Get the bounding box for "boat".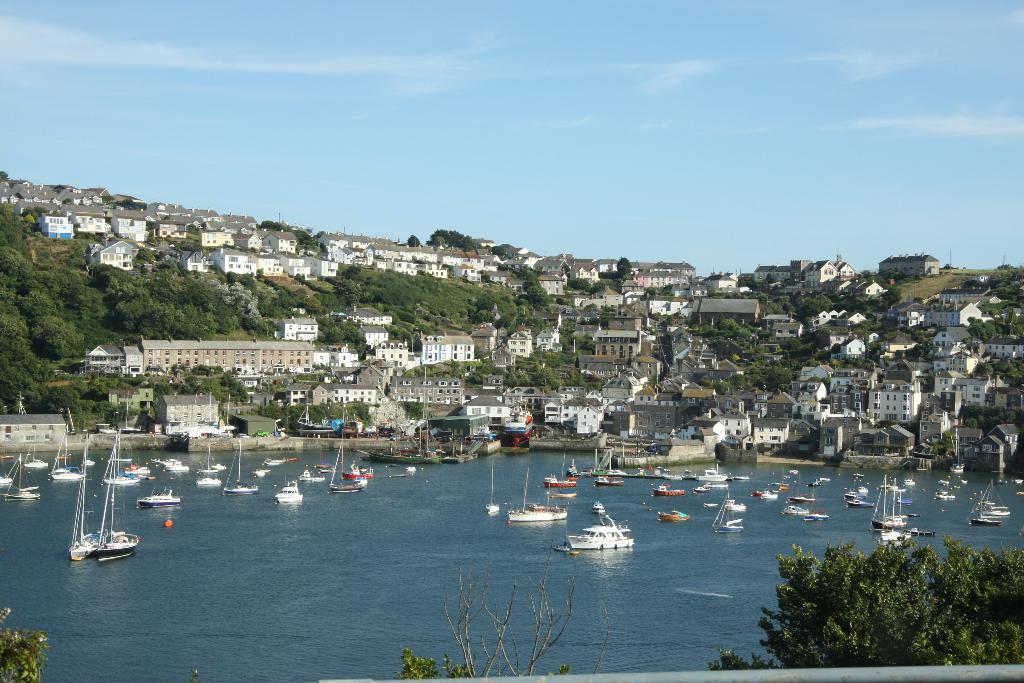
rect(973, 481, 999, 524).
